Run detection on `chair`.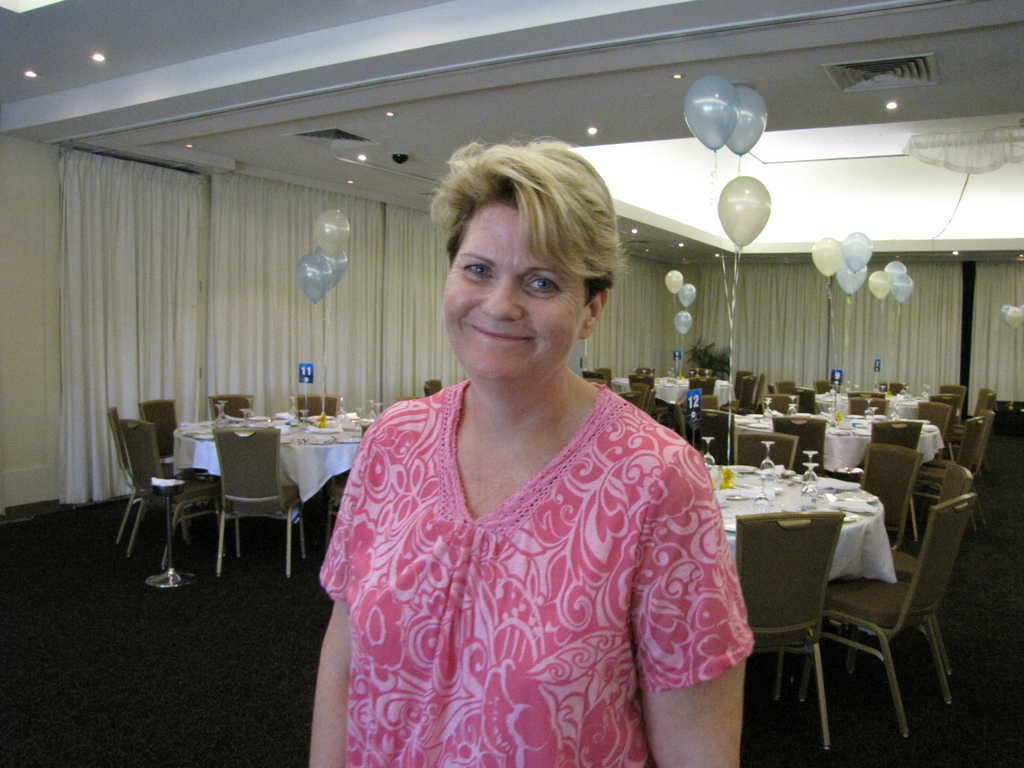
Result: rect(733, 371, 754, 396).
